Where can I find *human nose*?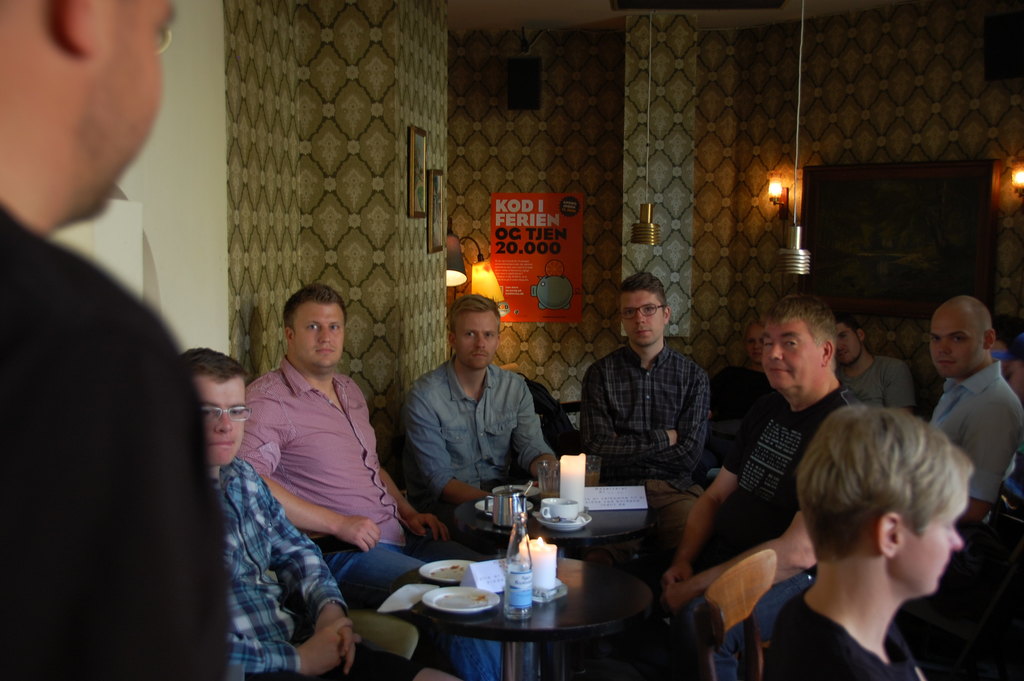
You can find it at (767,344,783,361).
